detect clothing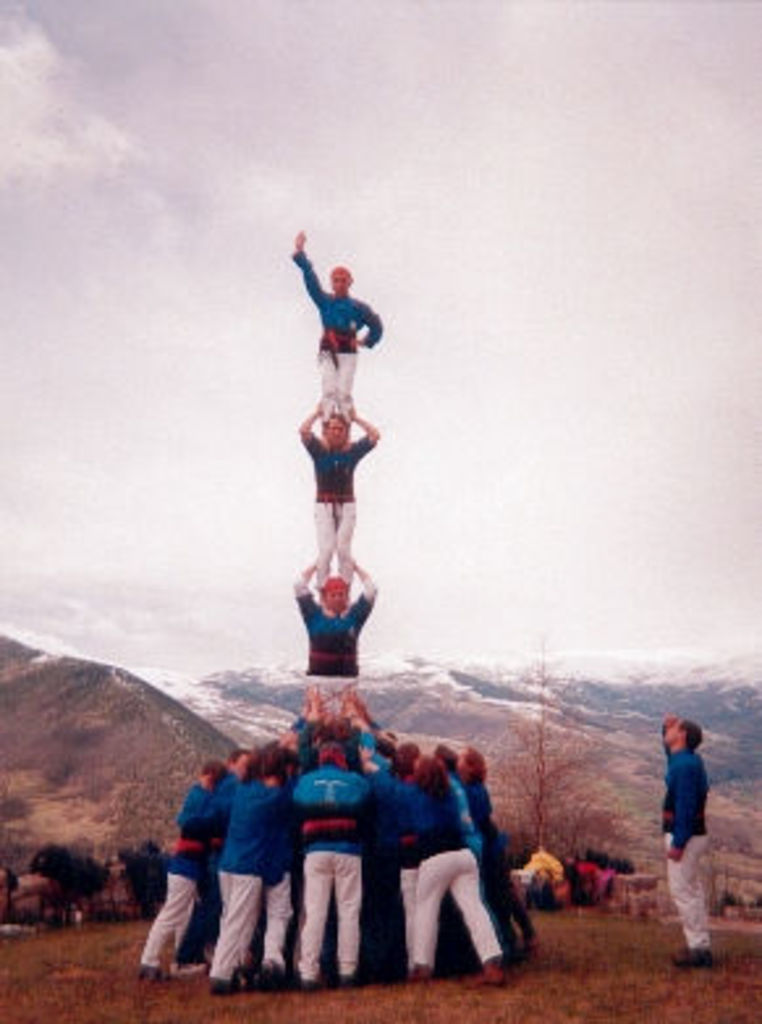
locate(291, 251, 374, 419)
